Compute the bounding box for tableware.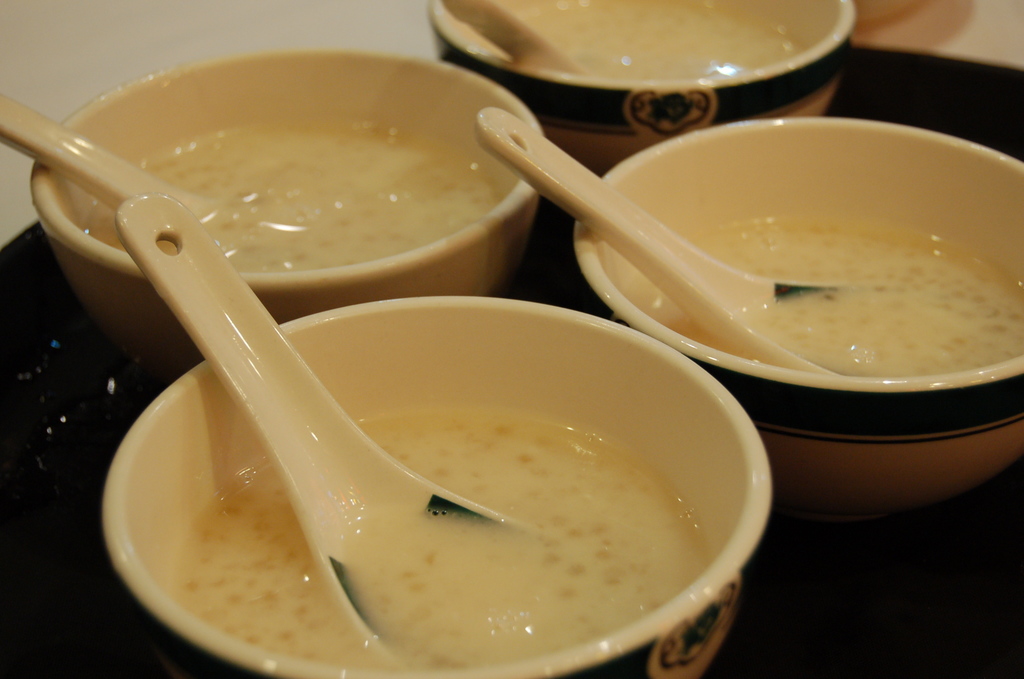
<region>106, 291, 774, 678</region>.
